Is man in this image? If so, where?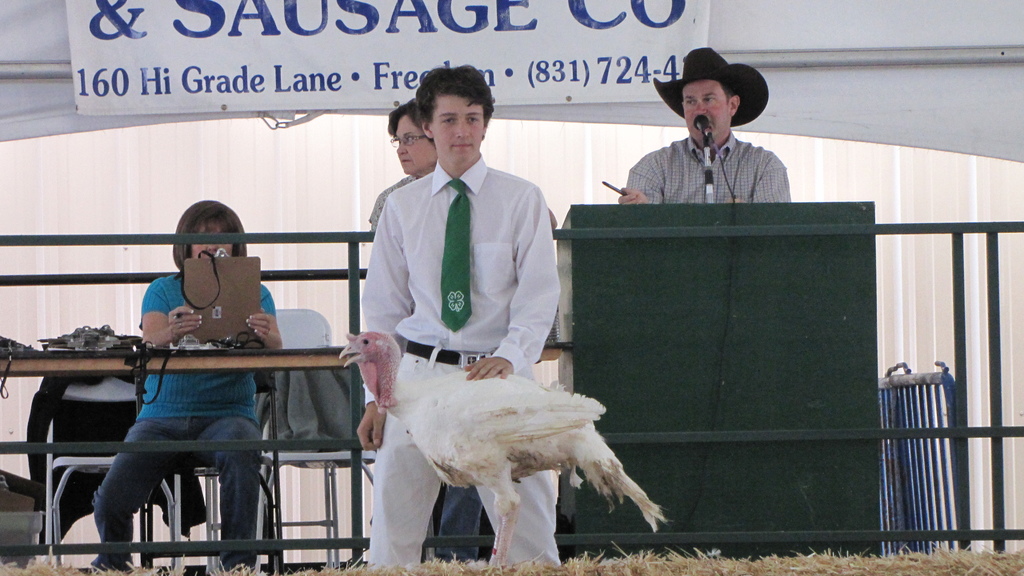
Yes, at 357, 56, 566, 562.
